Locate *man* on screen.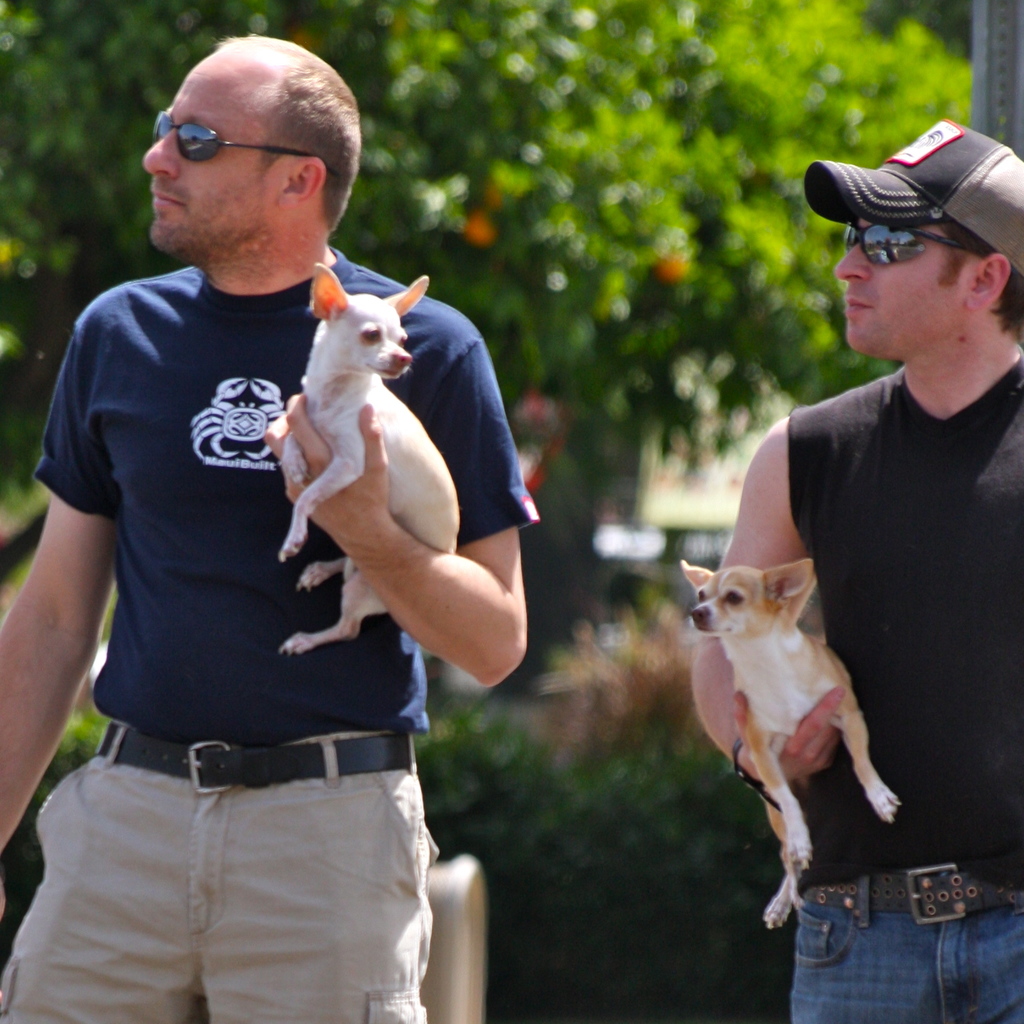
On screen at region(699, 129, 992, 963).
